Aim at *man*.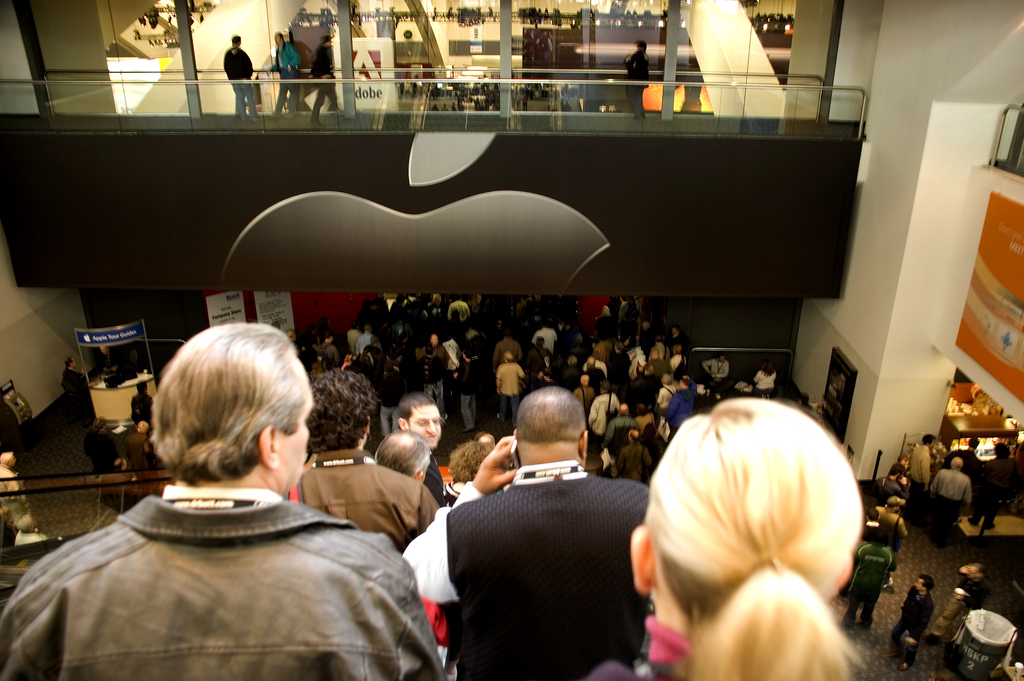
Aimed at x1=927 y1=456 x2=972 y2=546.
